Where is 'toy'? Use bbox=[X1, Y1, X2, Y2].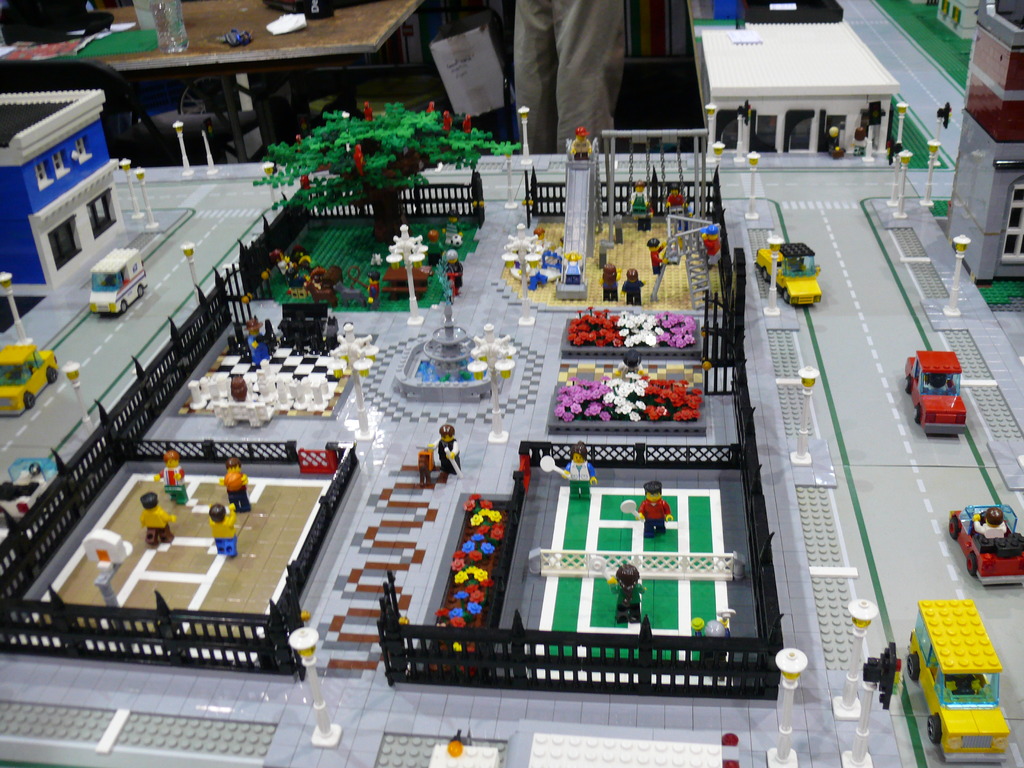
bbox=[215, 460, 251, 511].
